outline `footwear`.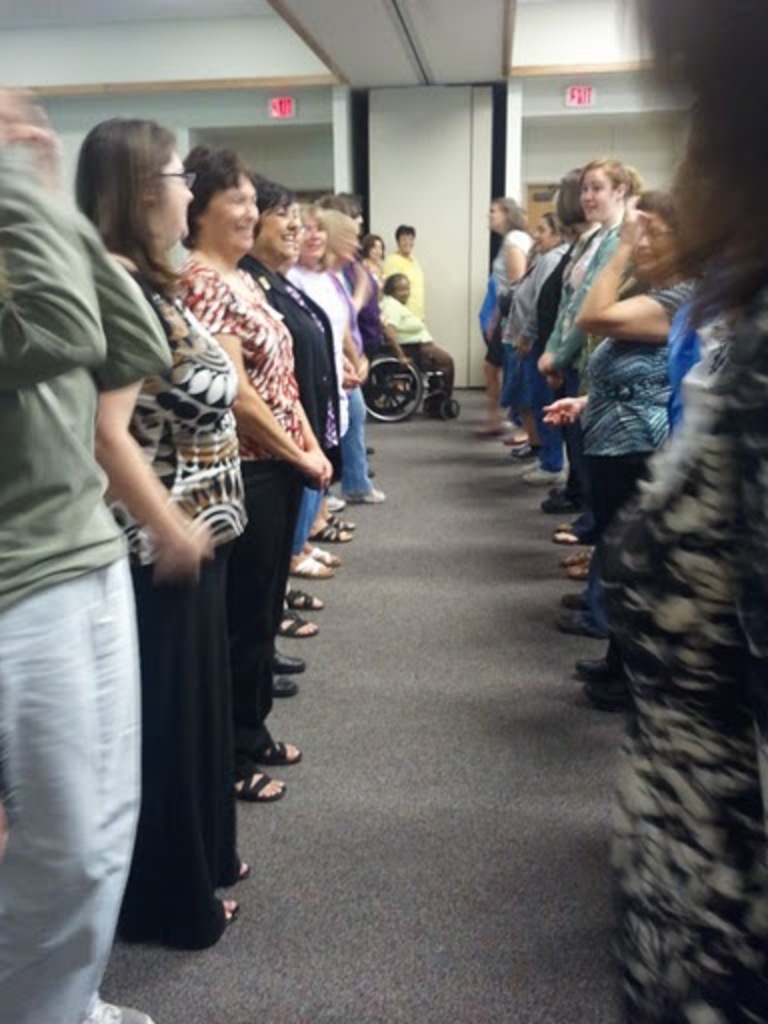
Outline: bbox=(566, 652, 608, 674).
